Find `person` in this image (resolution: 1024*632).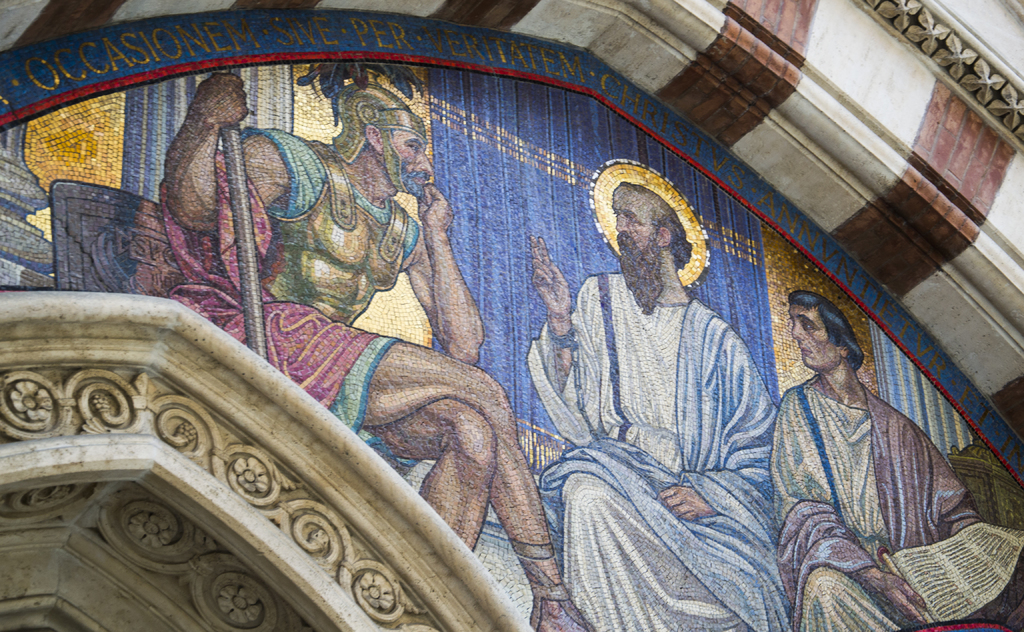
box=[160, 69, 596, 631].
